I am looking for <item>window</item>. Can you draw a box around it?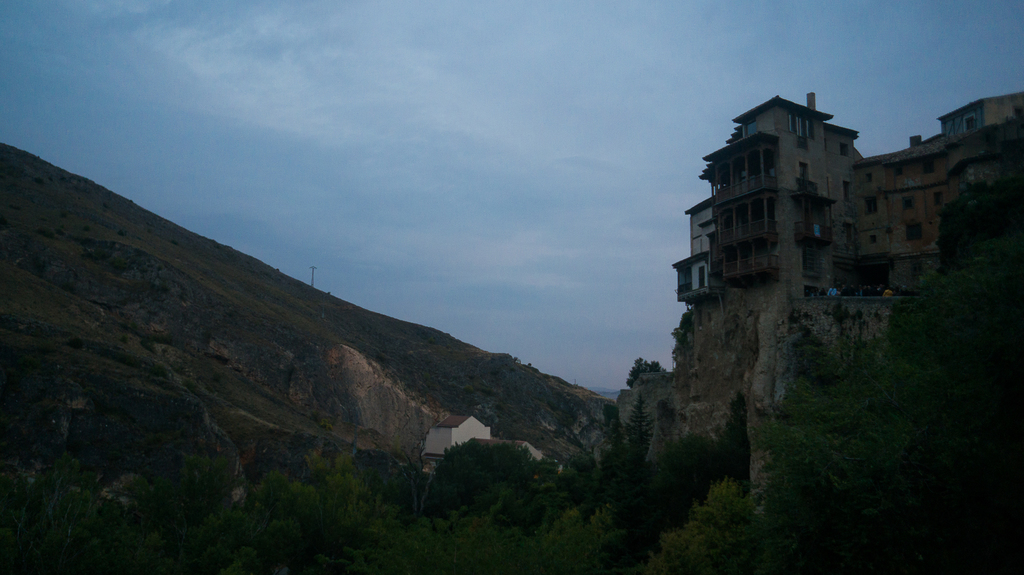
Sure, the bounding box is (799, 162, 810, 180).
